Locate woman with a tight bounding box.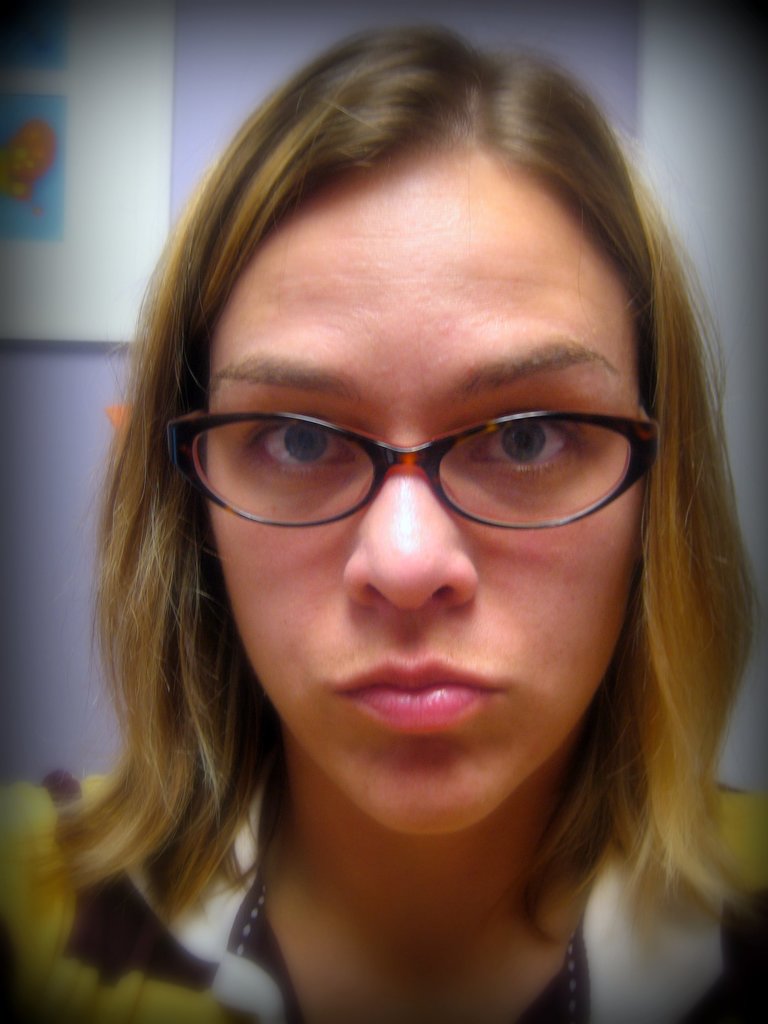
Rect(34, 45, 767, 1021).
